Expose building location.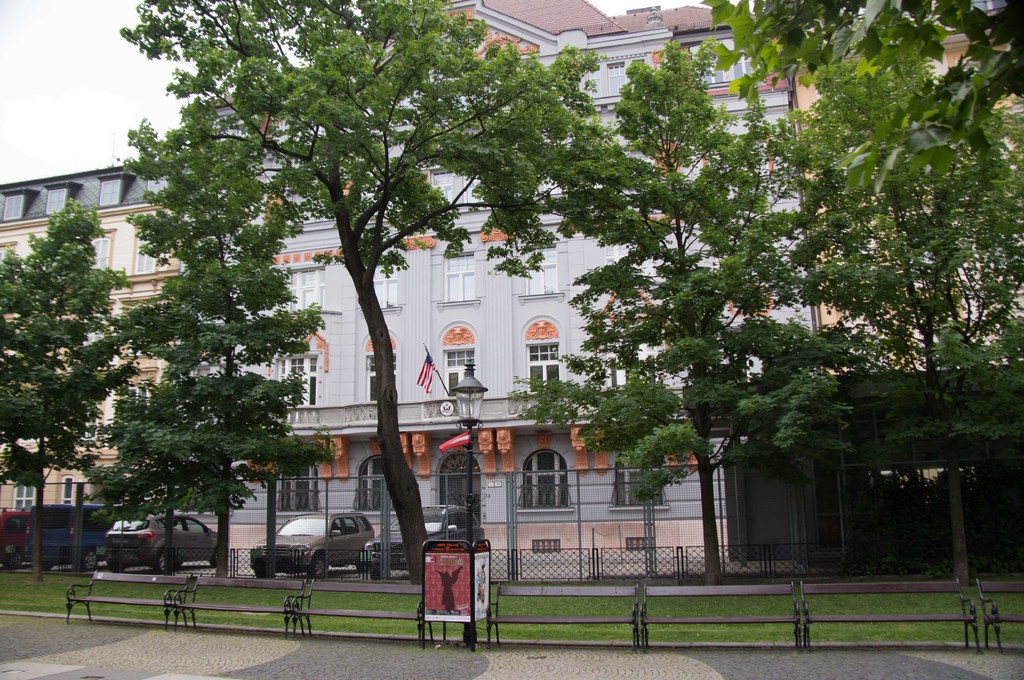
Exposed at detection(0, 0, 813, 551).
